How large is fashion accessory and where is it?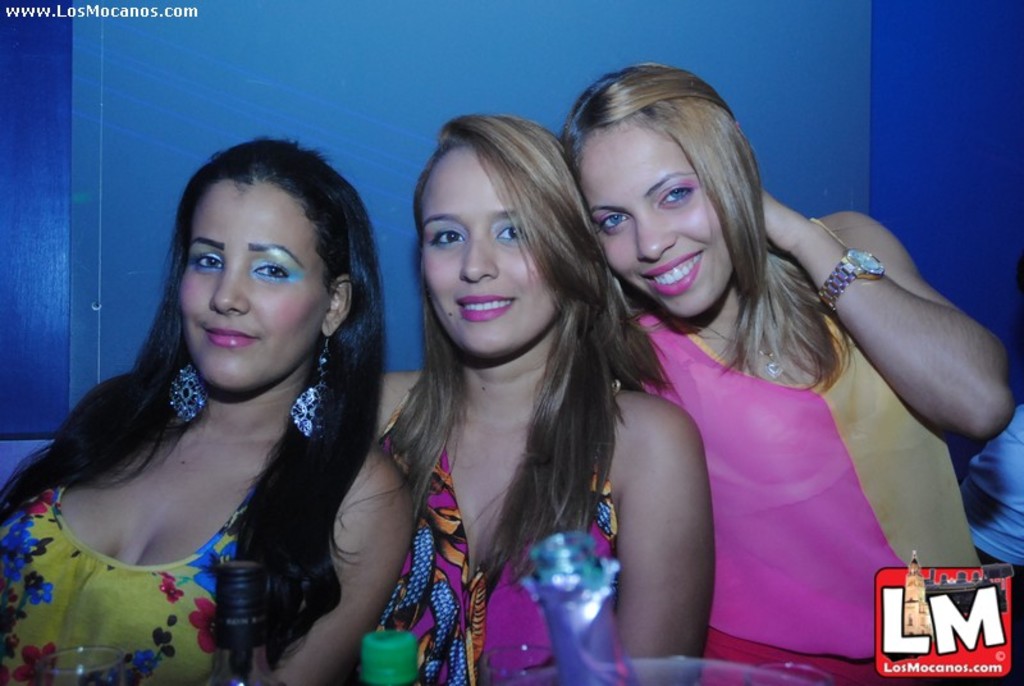
Bounding box: <bbox>822, 246, 890, 310</bbox>.
